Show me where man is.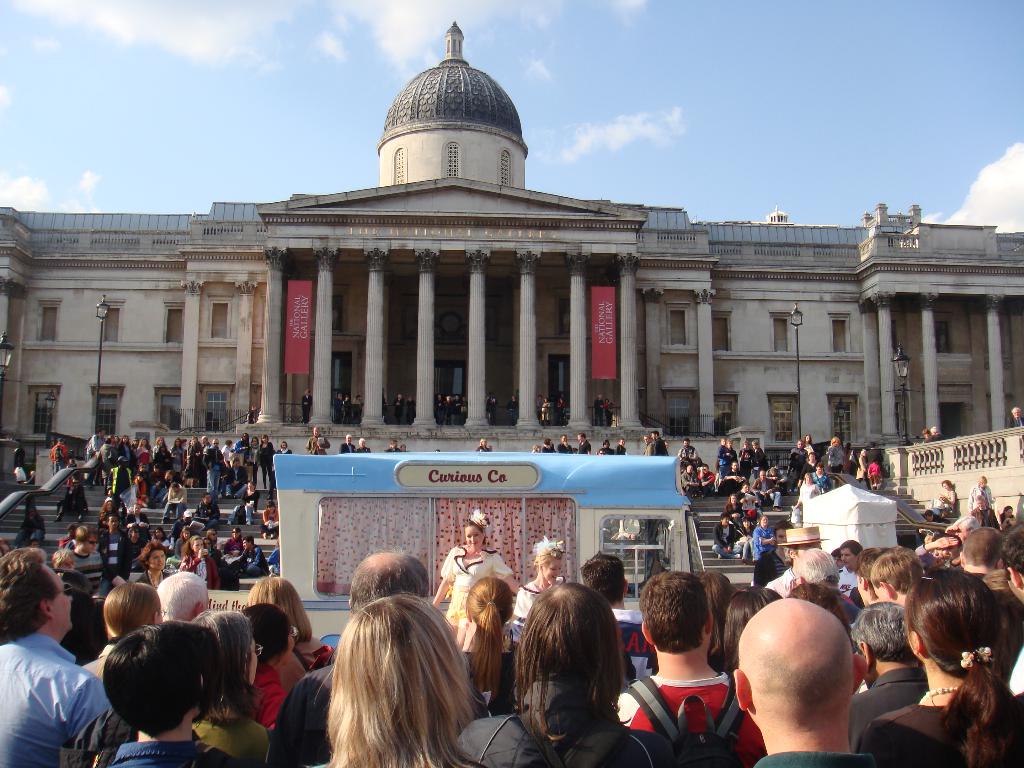
man is at box=[335, 434, 355, 454].
